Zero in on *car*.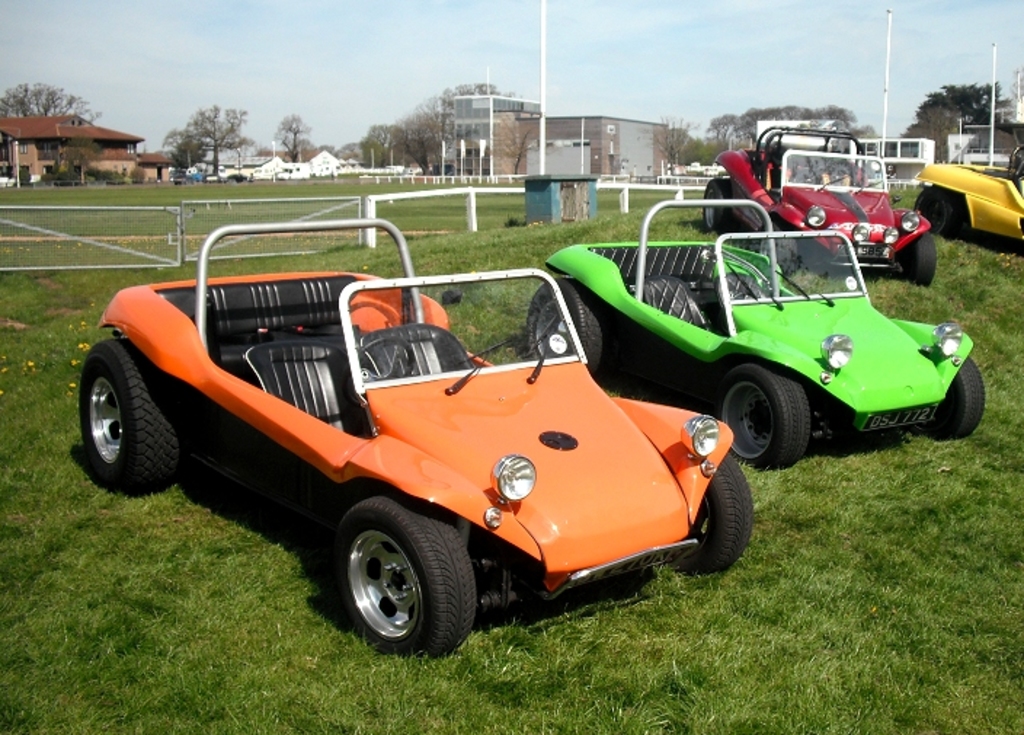
Zeroed in: box=[701, 125, 937, 285].
